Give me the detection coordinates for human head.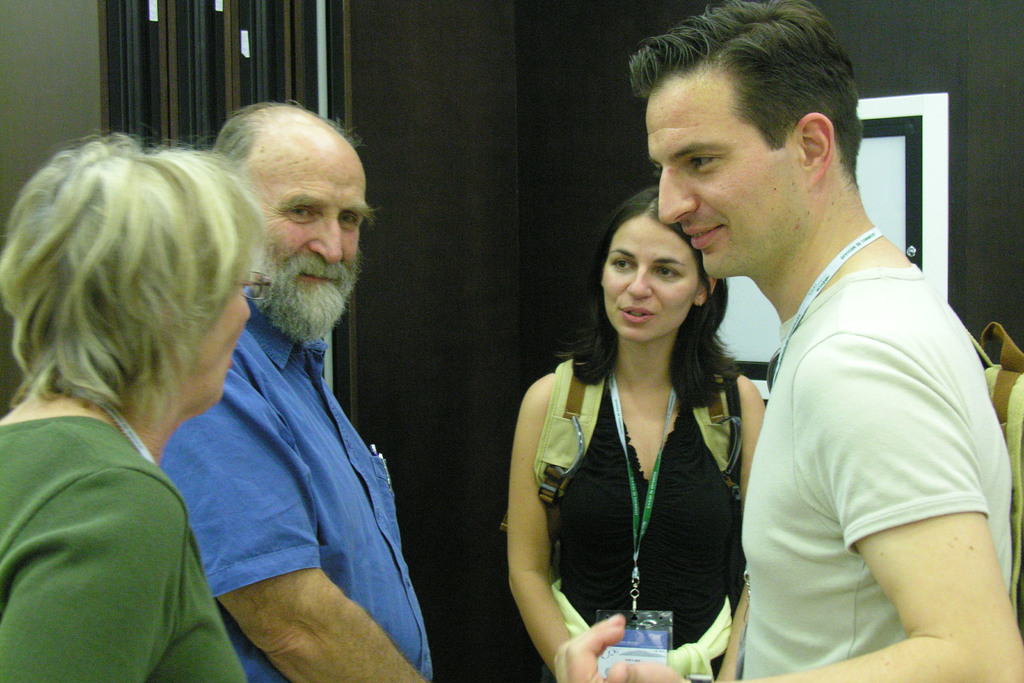
rect(210, 105, 374, 336).
